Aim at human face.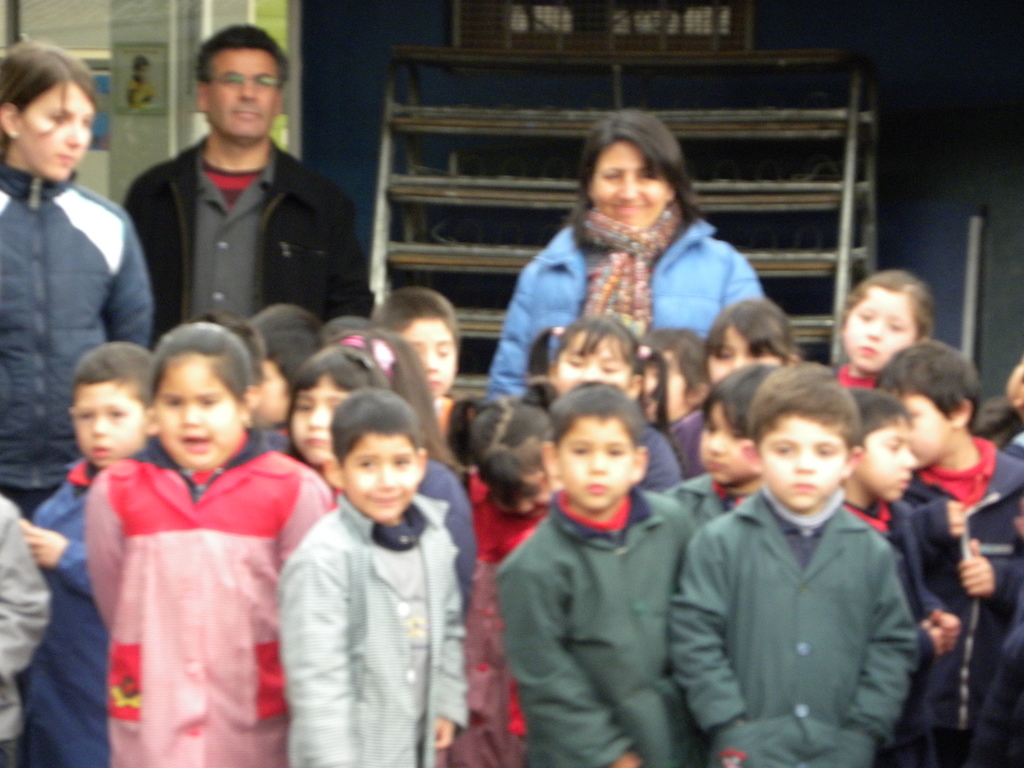
Aimed at [75, 380, 143, 465].
